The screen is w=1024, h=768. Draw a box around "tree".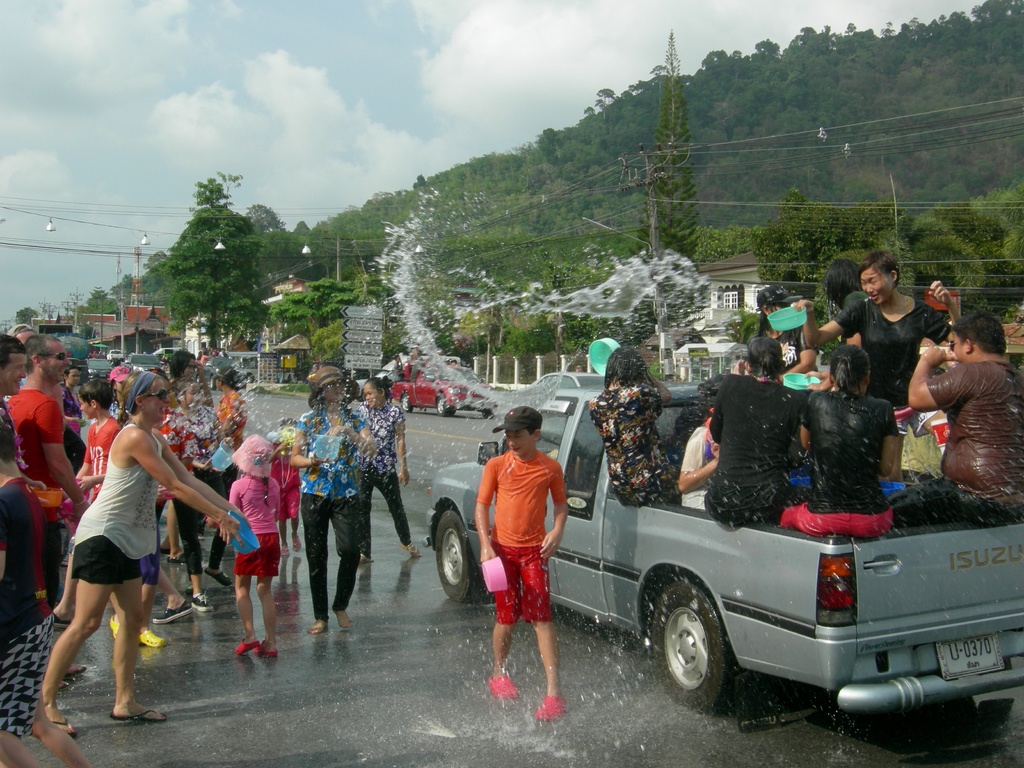
crop(245, 281, 369, 337).
